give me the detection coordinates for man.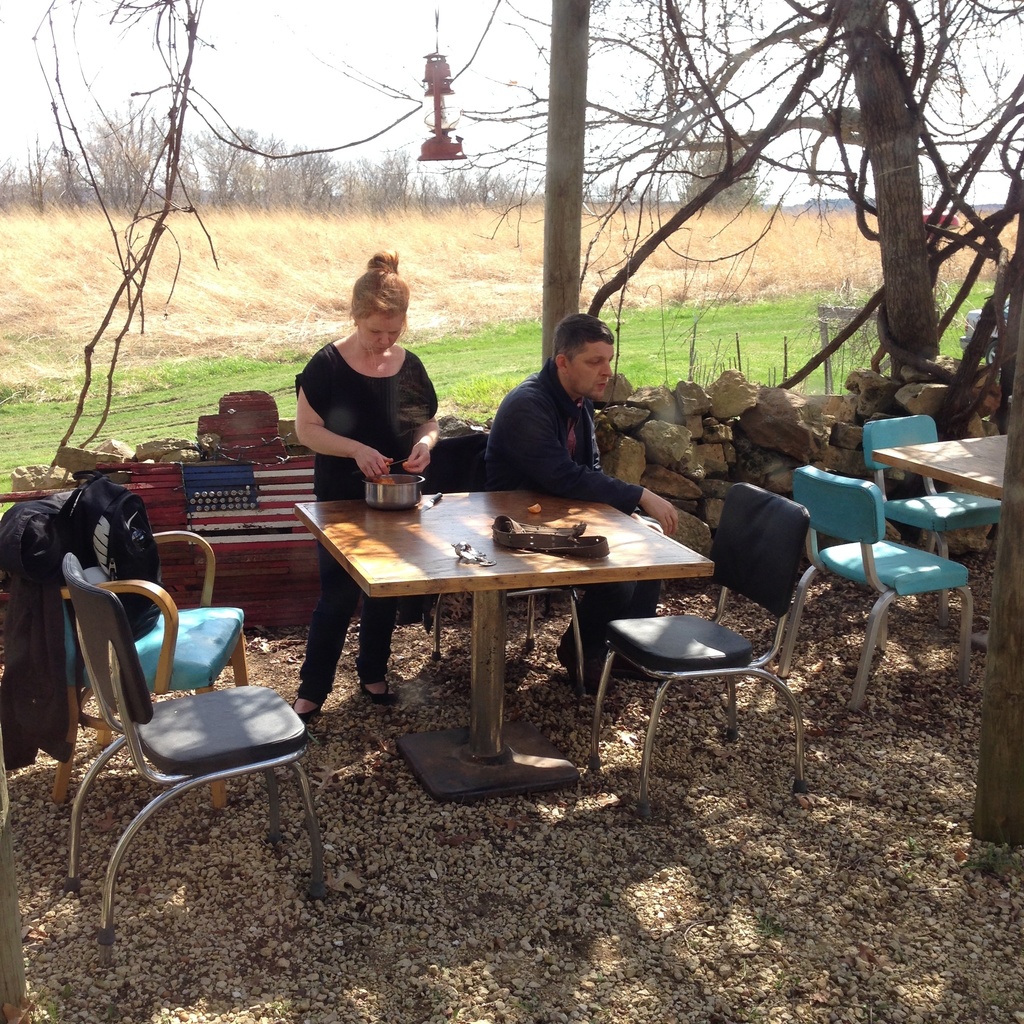
pyautogui.locateOnScreen(477, 314, 691, 688).
